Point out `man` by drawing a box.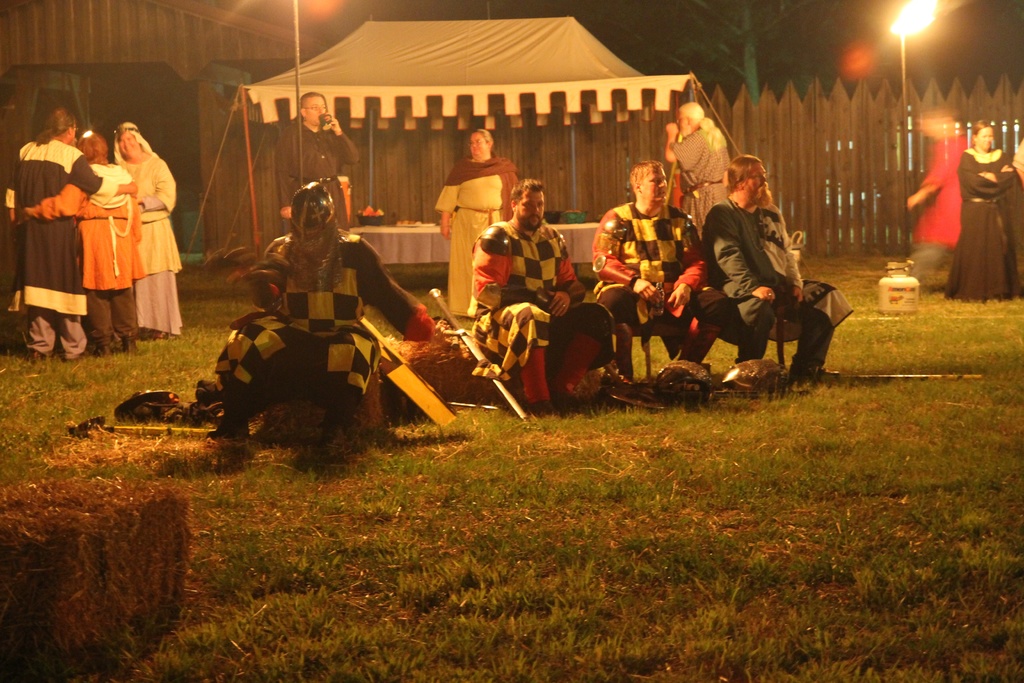
(655,97,729,242).
